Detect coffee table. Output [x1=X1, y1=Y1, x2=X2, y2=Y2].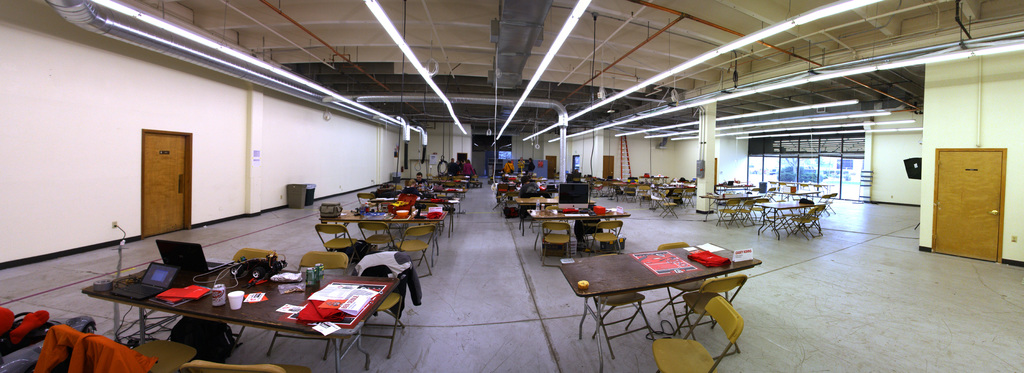
[x1=575, y1=220, x2=769, y2=350].
